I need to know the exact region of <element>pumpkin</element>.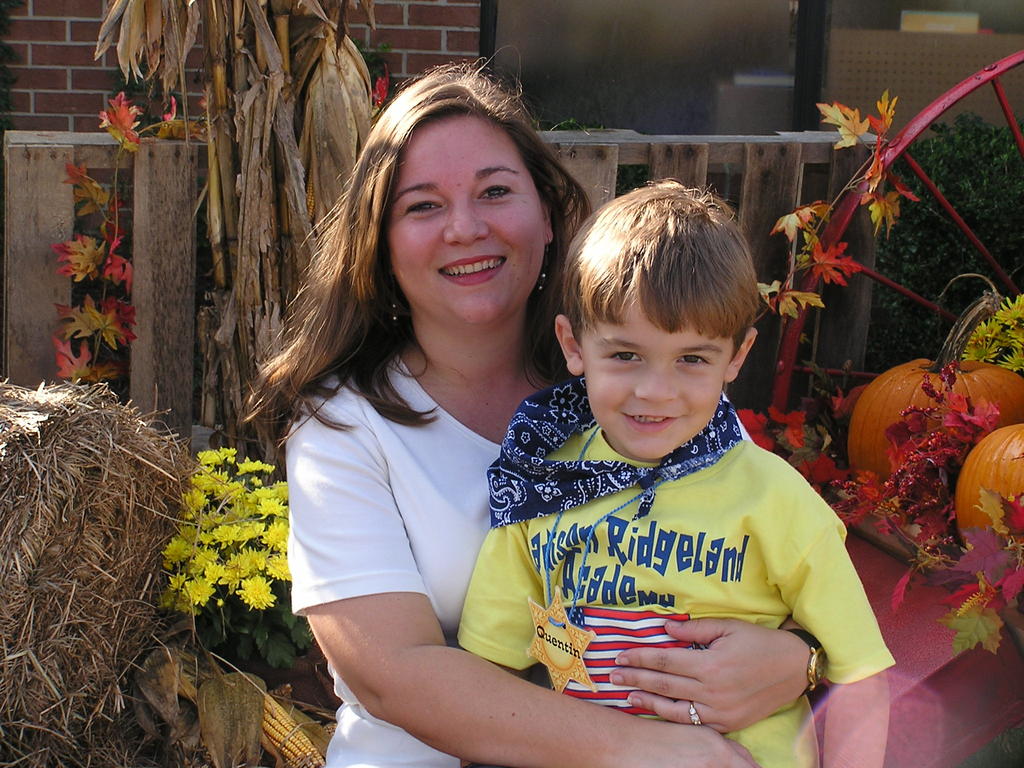
Region: <bbox>957, 420, 1023, 548</bbox>.
